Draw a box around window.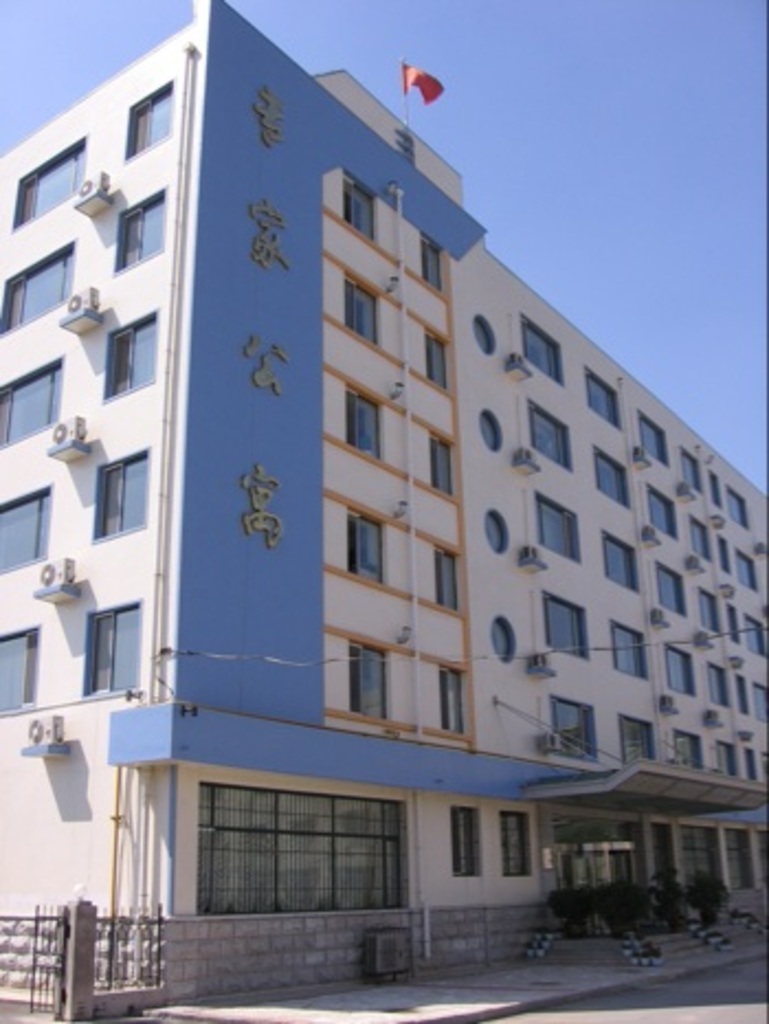
region(457, 809, 483, 875).
